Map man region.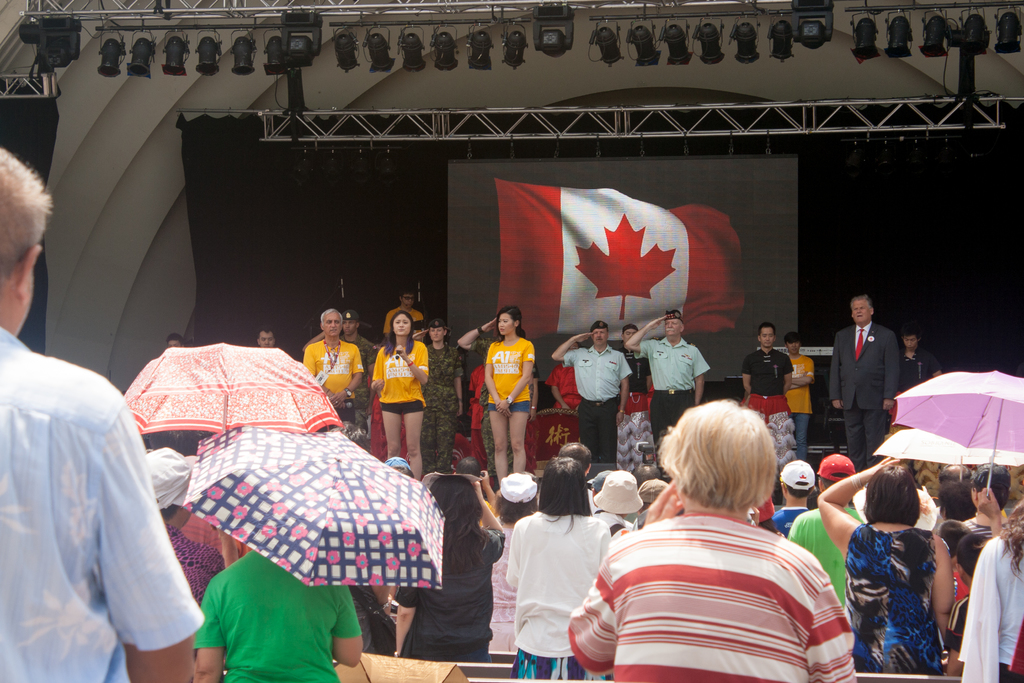
Mapped to bbox=(166, 336, 184, 346).
